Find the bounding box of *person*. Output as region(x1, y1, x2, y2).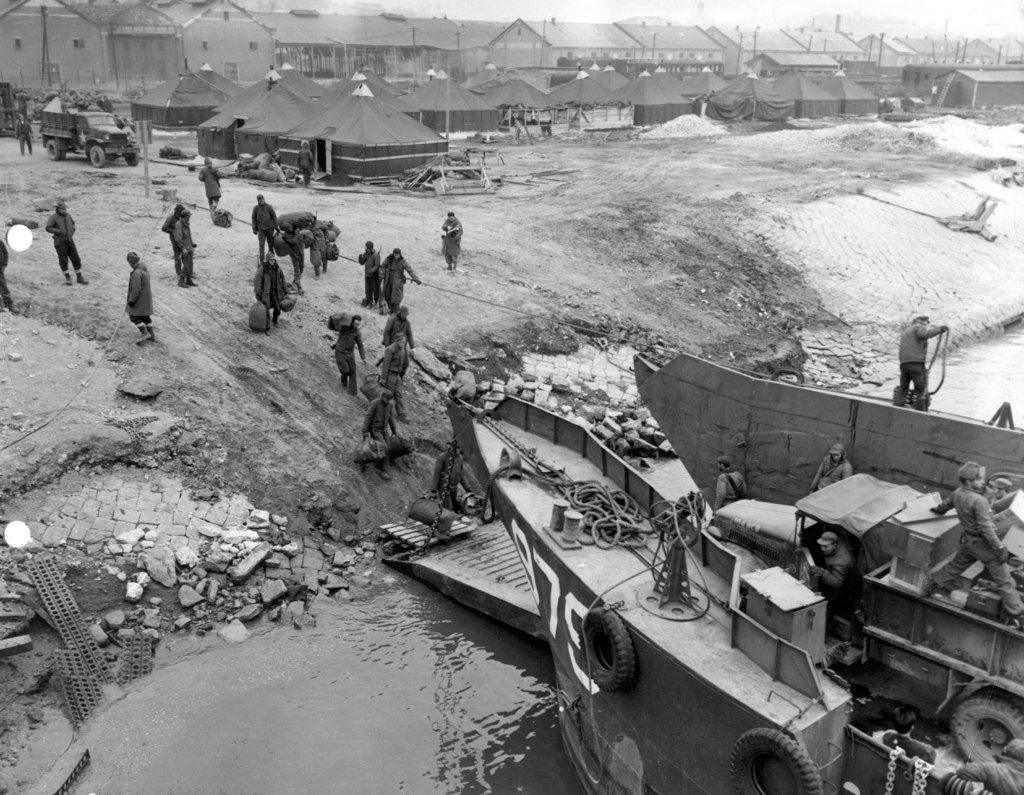
region(305, 211, 329, 282).
